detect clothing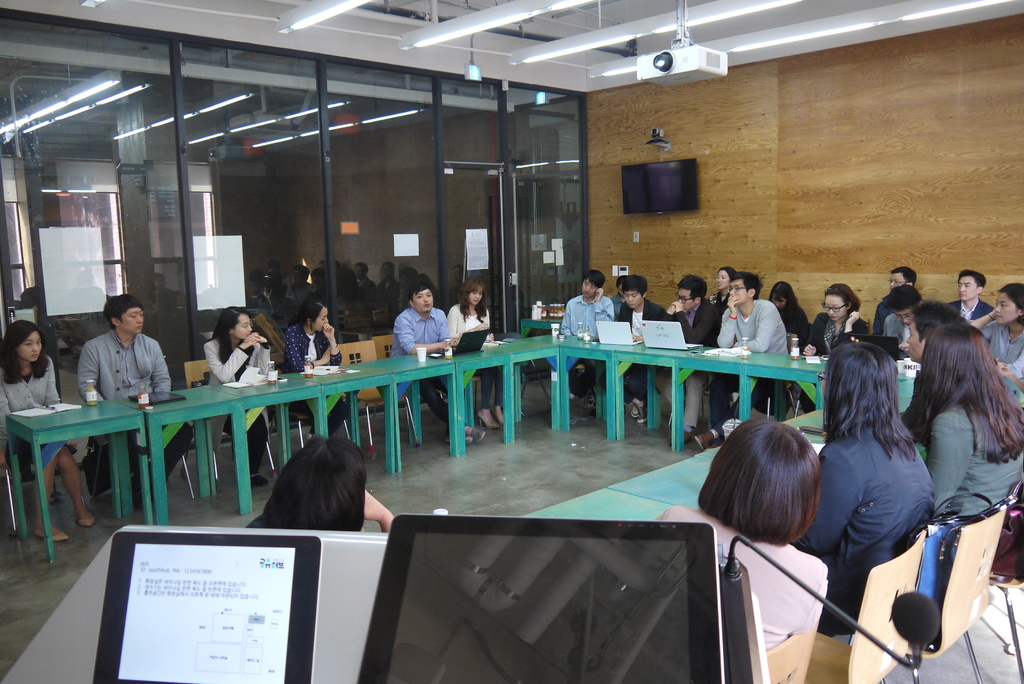
(652,506,826,658)
